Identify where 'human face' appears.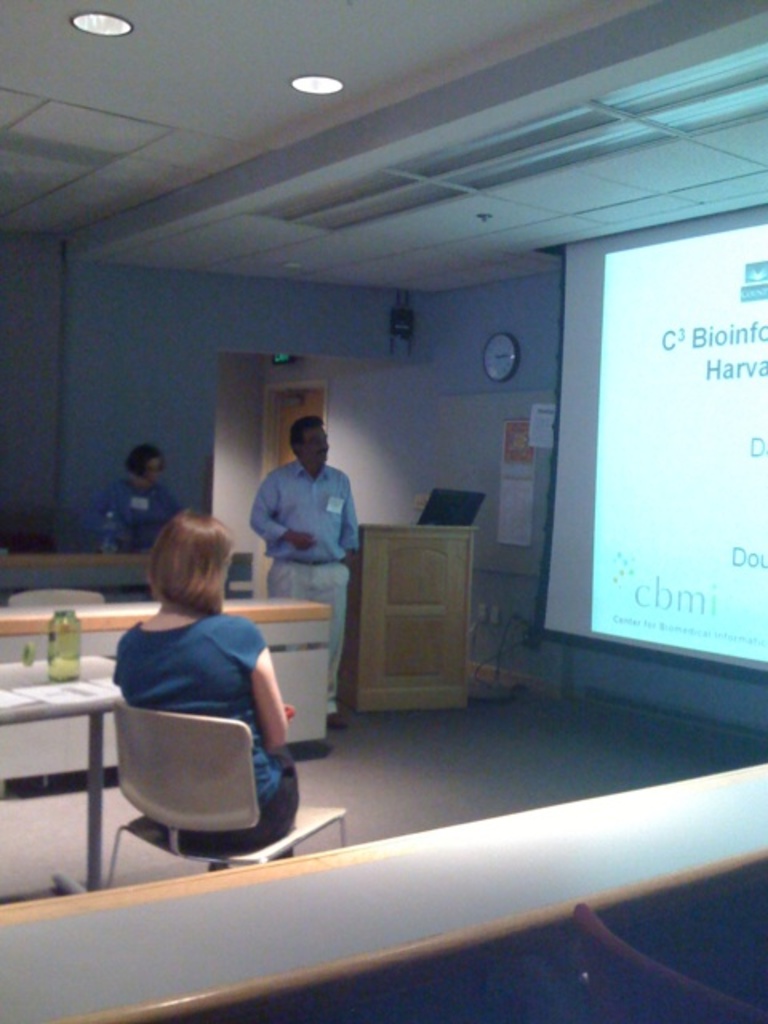
Appears at (304,429,328,462).
